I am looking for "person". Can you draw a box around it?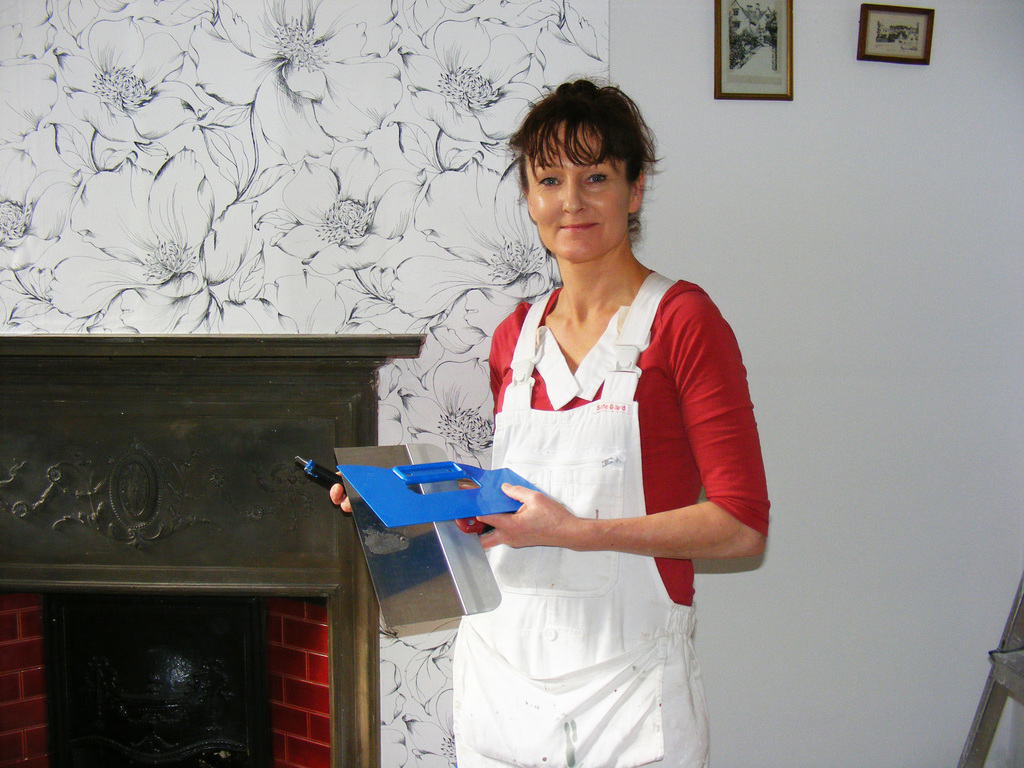
Sure, the bounding box is locate(415, 76, 752, 753).
